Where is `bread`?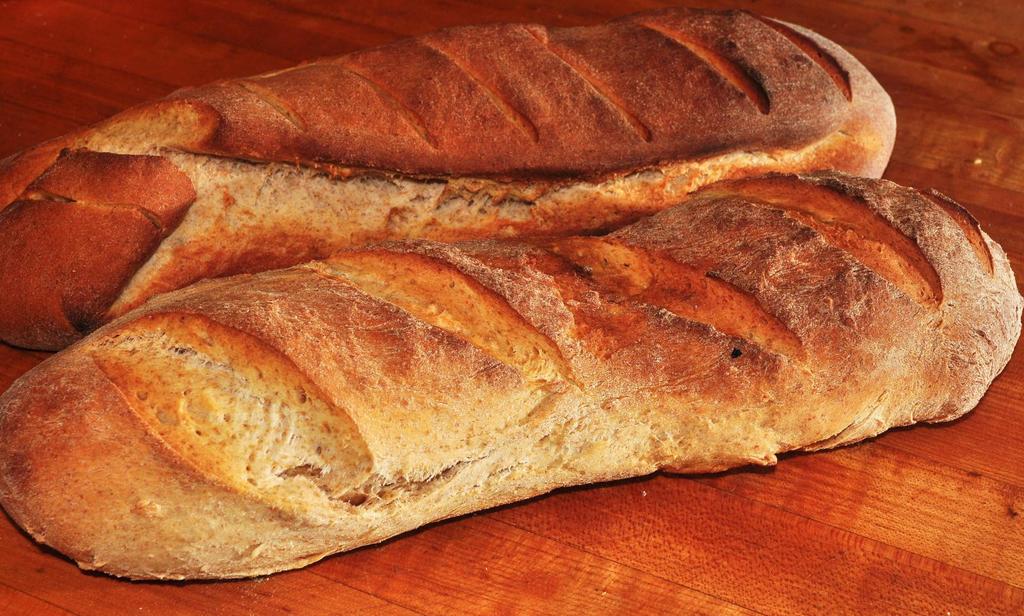
(0,4,899,357).
